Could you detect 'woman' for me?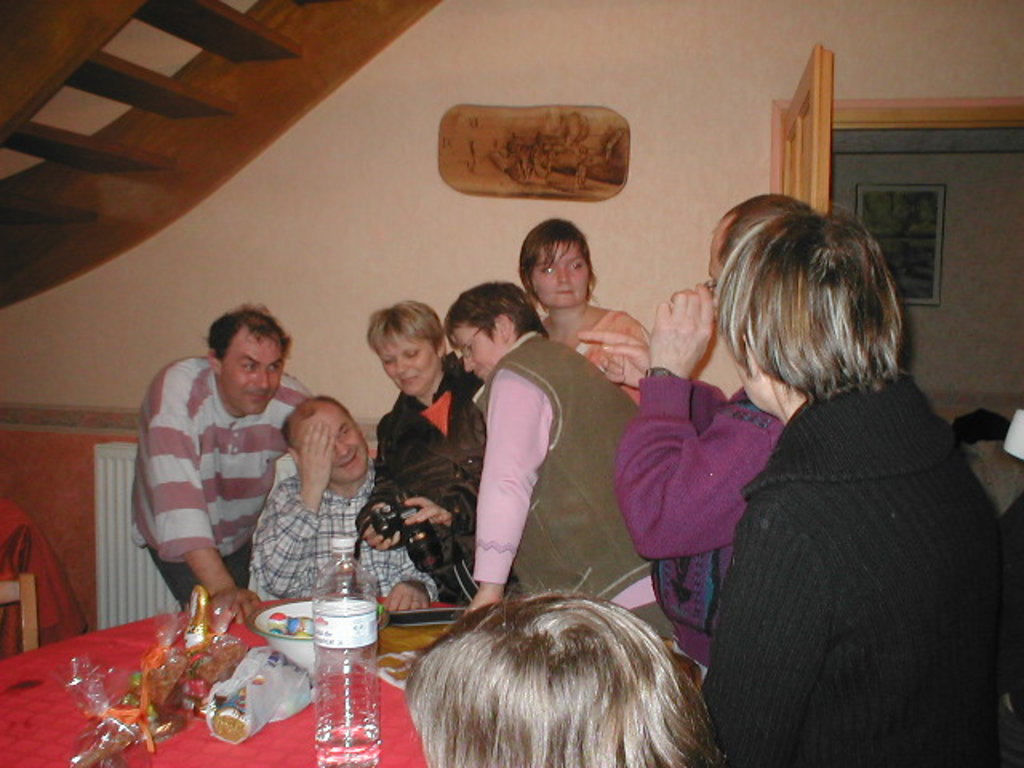
Detection result: 510,216,642,400.
